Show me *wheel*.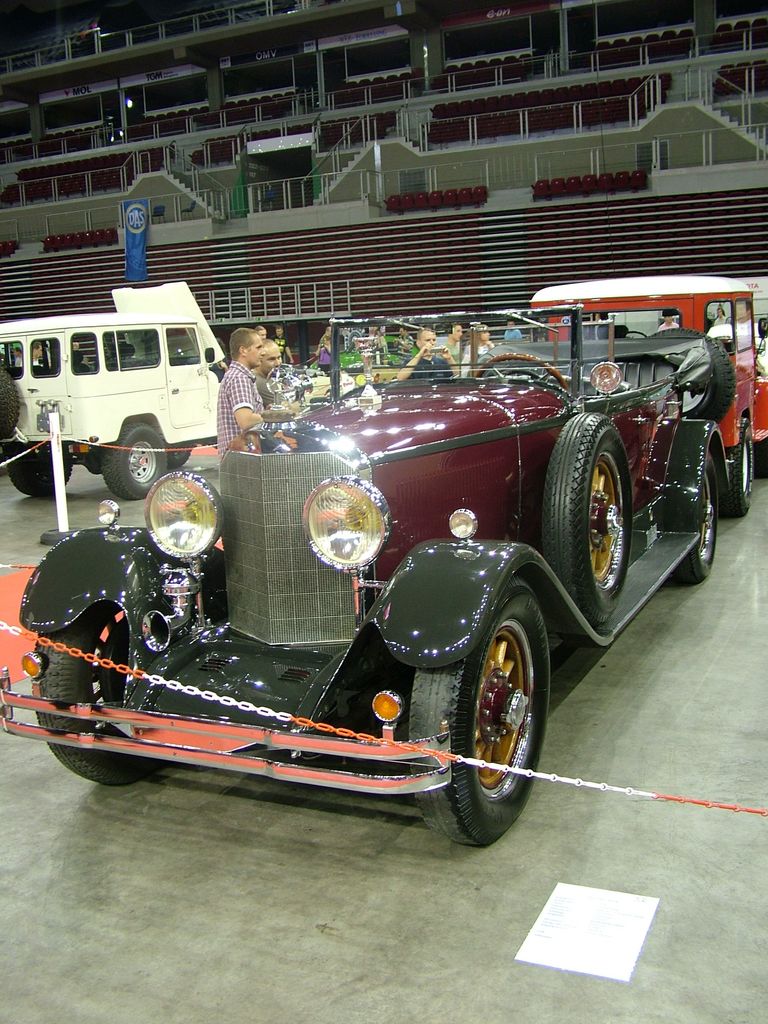
*wheel* is here: select_region(644, 329, 739, 427).
